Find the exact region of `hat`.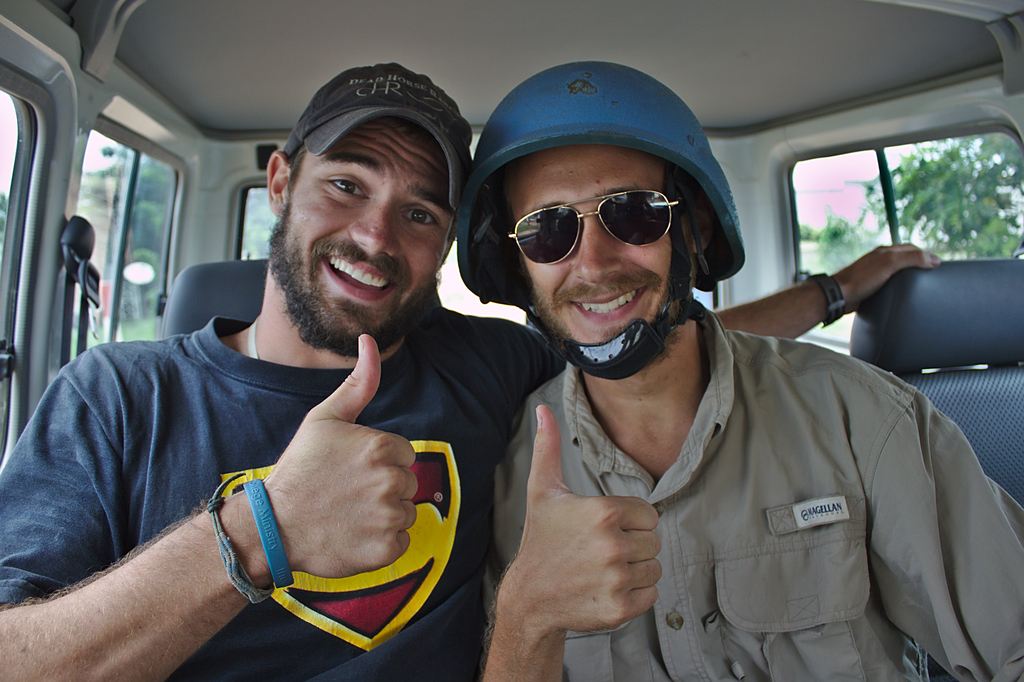
Exact region: x1=281 y1=59 x2=473 y2=215.
